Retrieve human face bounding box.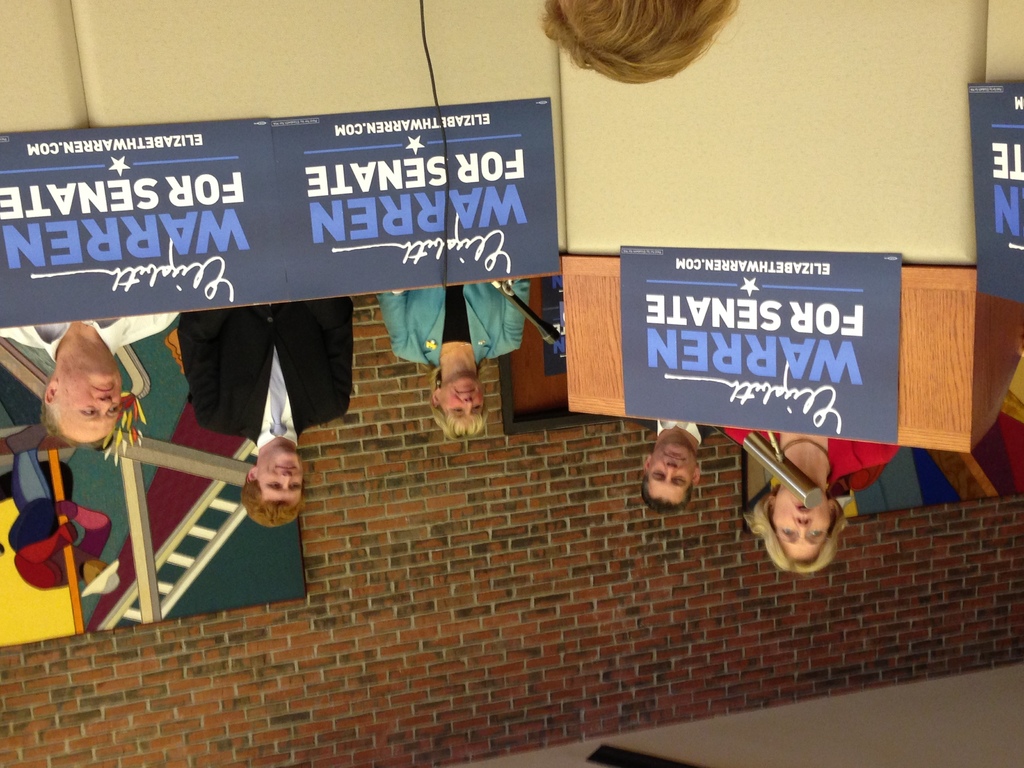
Bounding box: bbox=[258, 446, 300, 500].
